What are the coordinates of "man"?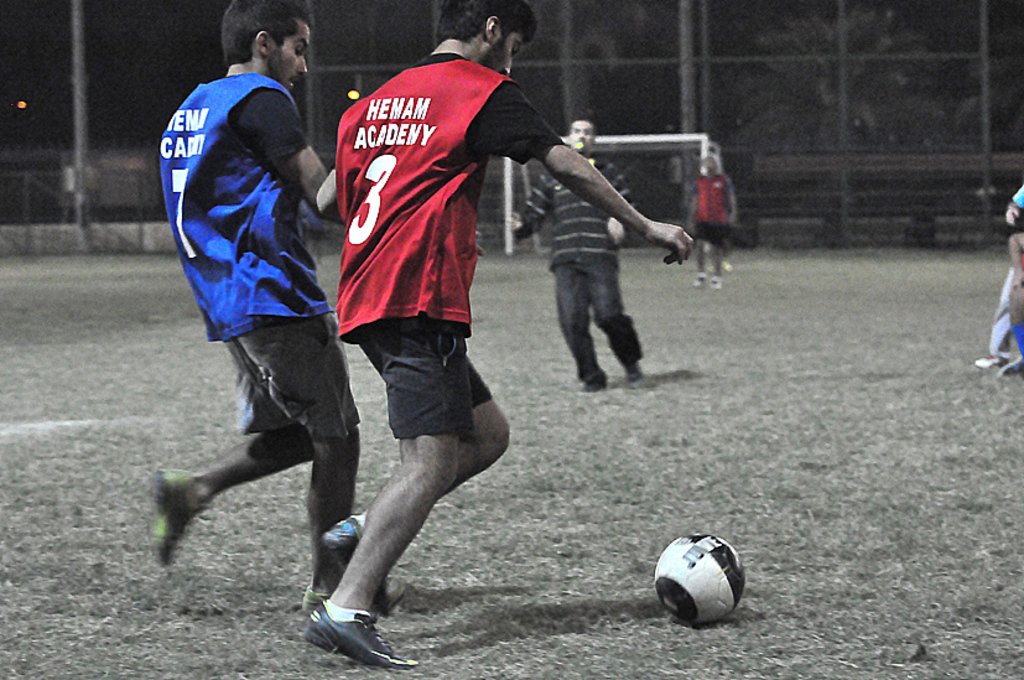
rect(306, 0, 693, 679).
